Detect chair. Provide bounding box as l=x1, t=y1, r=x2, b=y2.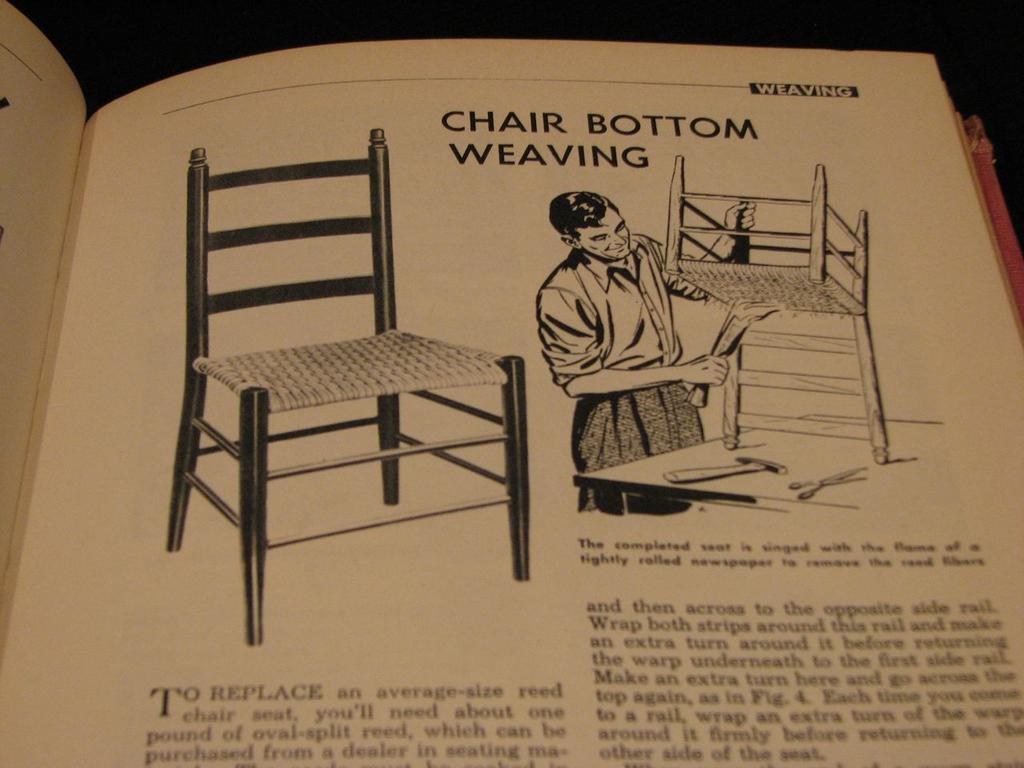
l=665, t=150, r=893, b=464.
